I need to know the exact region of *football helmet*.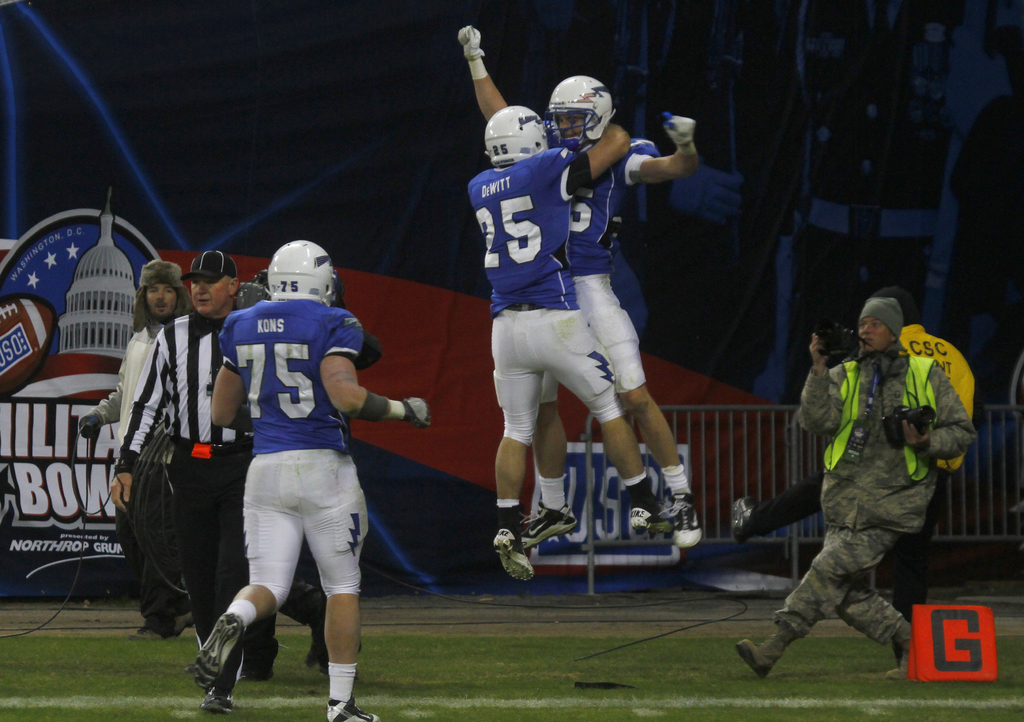
Region: bbox(480, 104, 548, 161).
